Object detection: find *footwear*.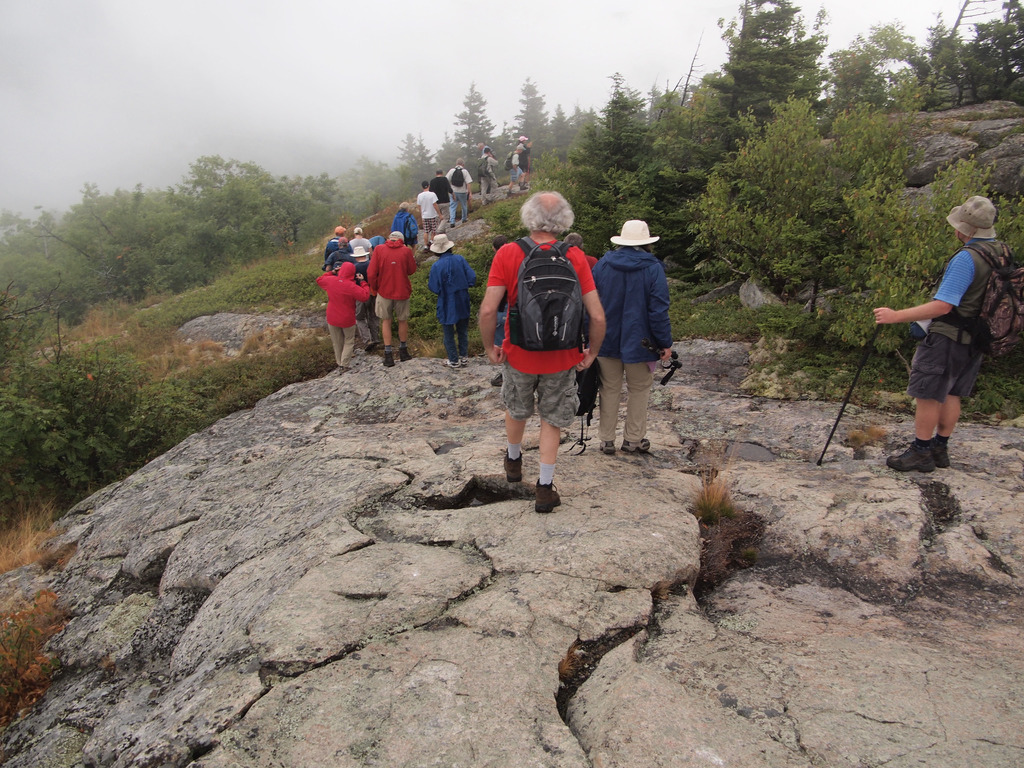
<region>499, 428, 570, 501</region>.
